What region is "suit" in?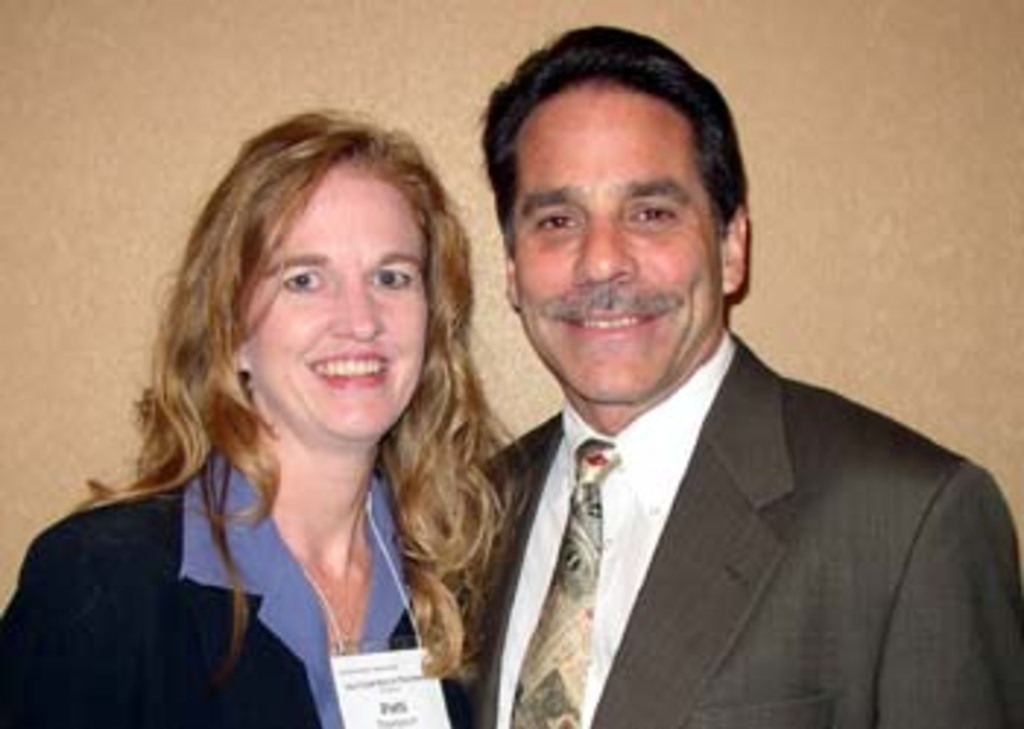
[421, 249, 1023, 726].
